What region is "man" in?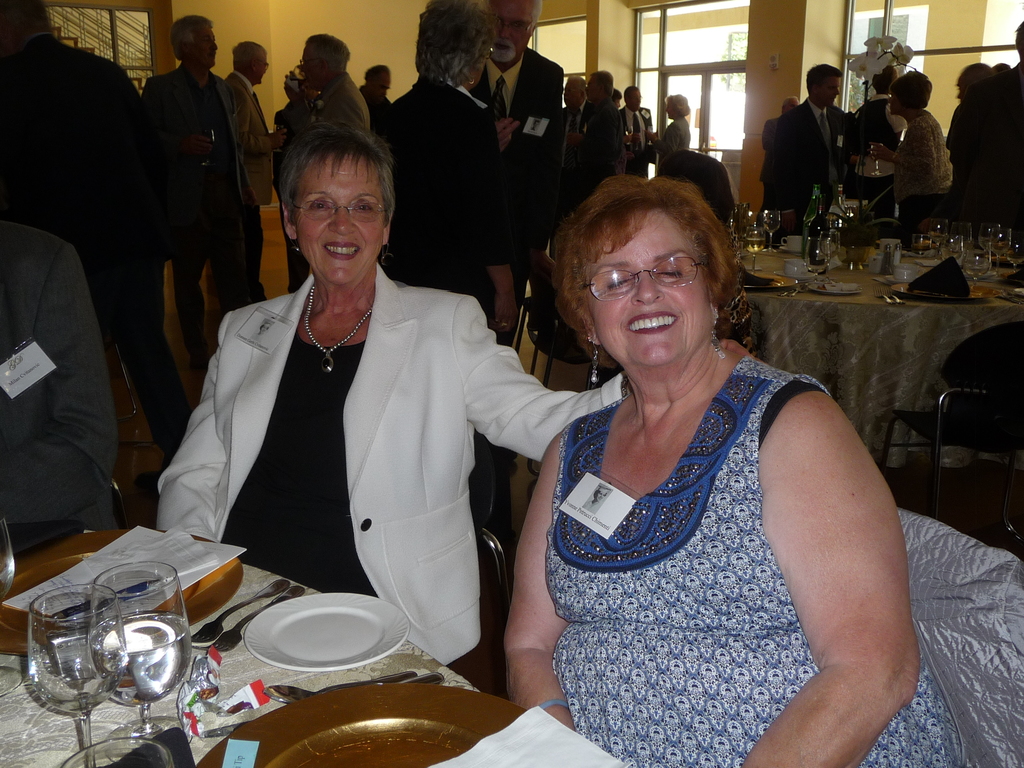
(left=467, top=0, right=569, bottom=333).
